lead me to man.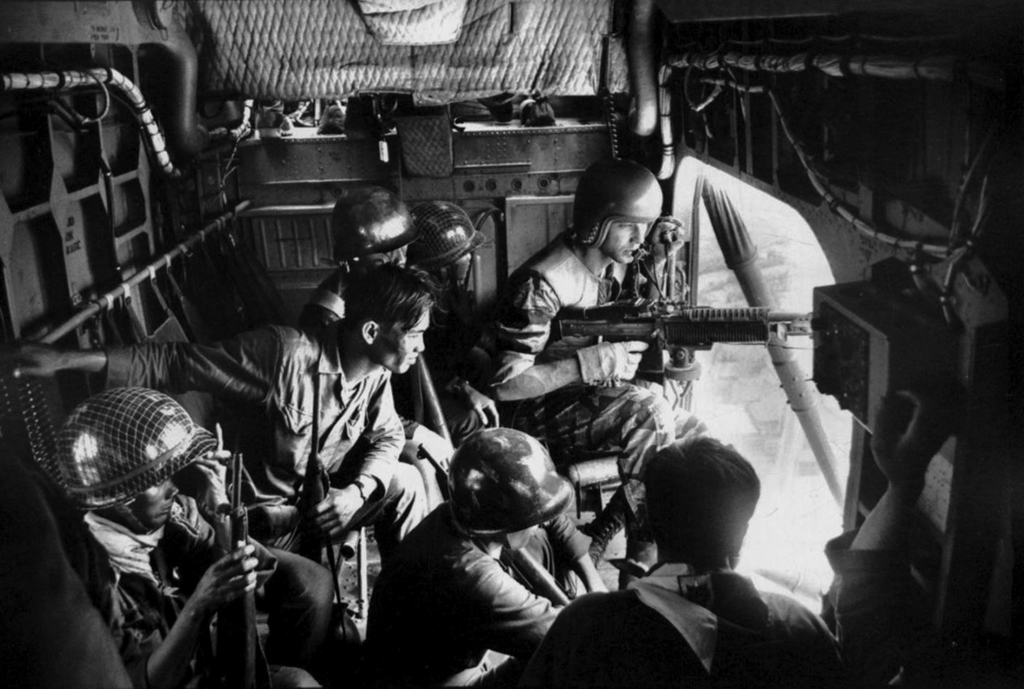
Lead to bbox=(405, 196, 504, 433).
